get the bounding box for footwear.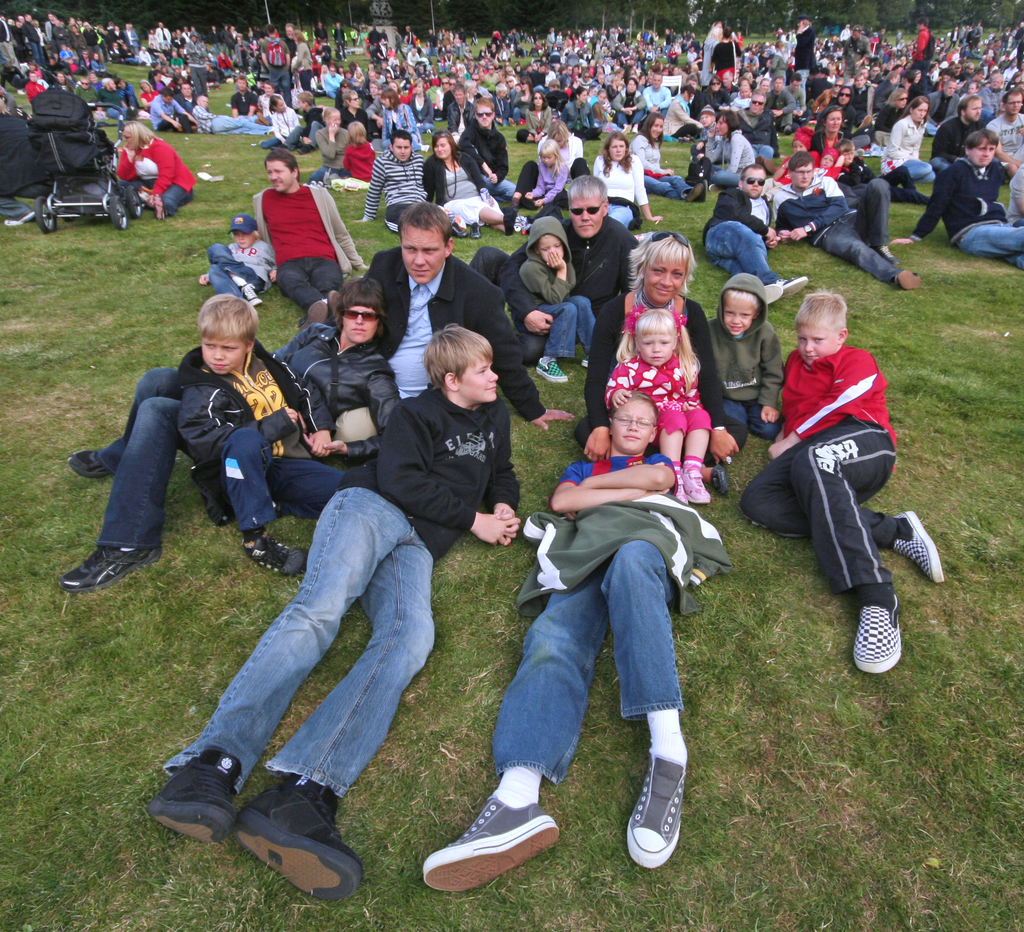
{"x1": 189, "y1": 460, "x2": 233, "y2": 527}.
